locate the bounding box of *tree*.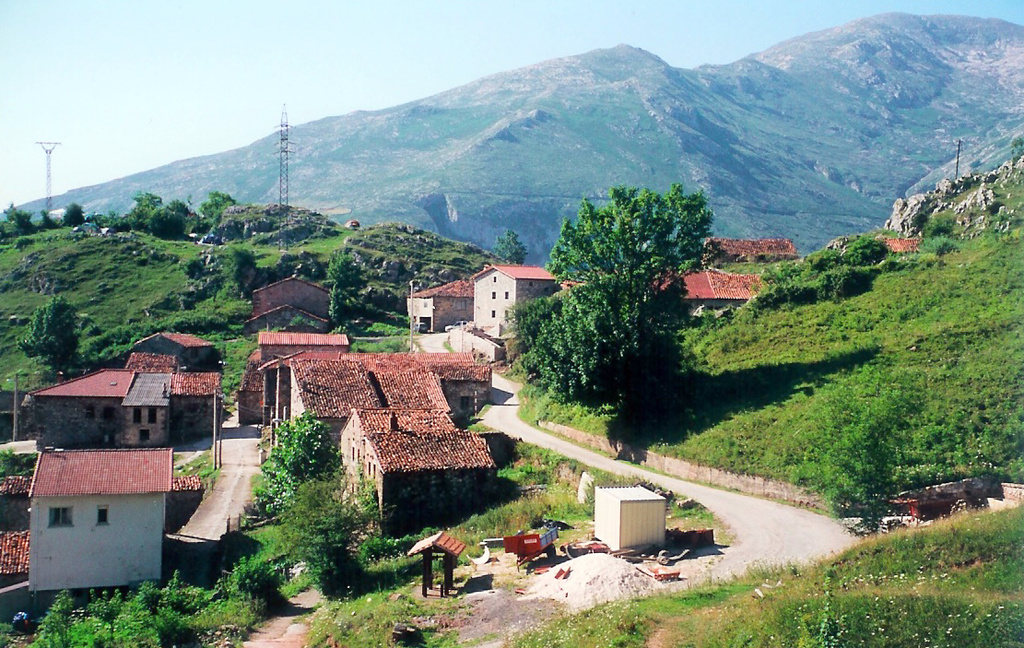
Bounding box: (848,239,884,265).
